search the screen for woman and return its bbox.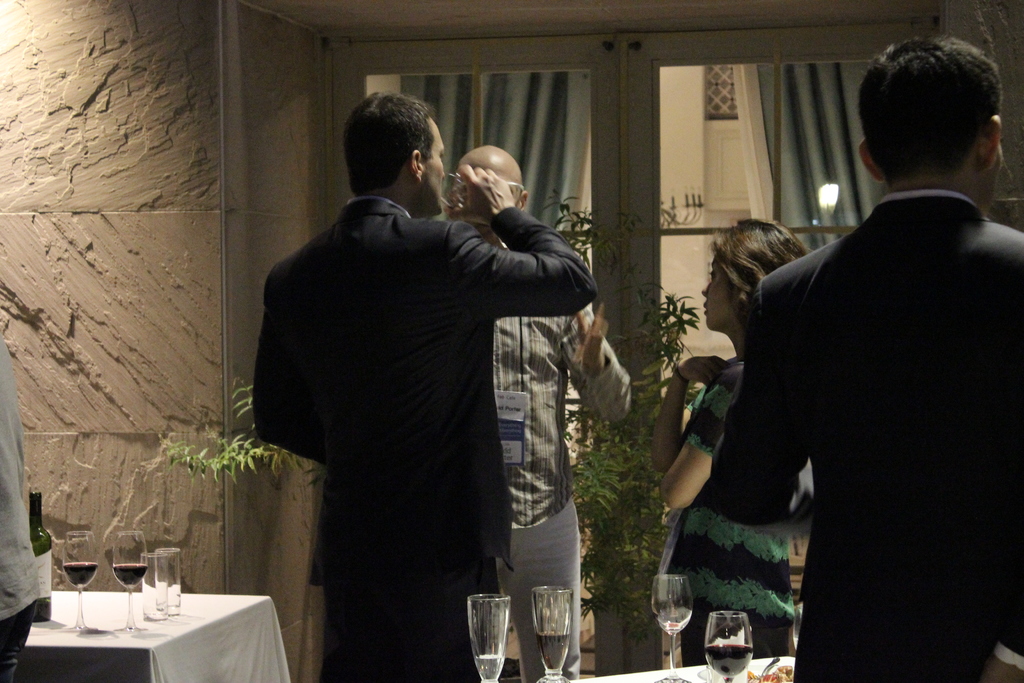
Found: rect(641, 204, 813, 657).
